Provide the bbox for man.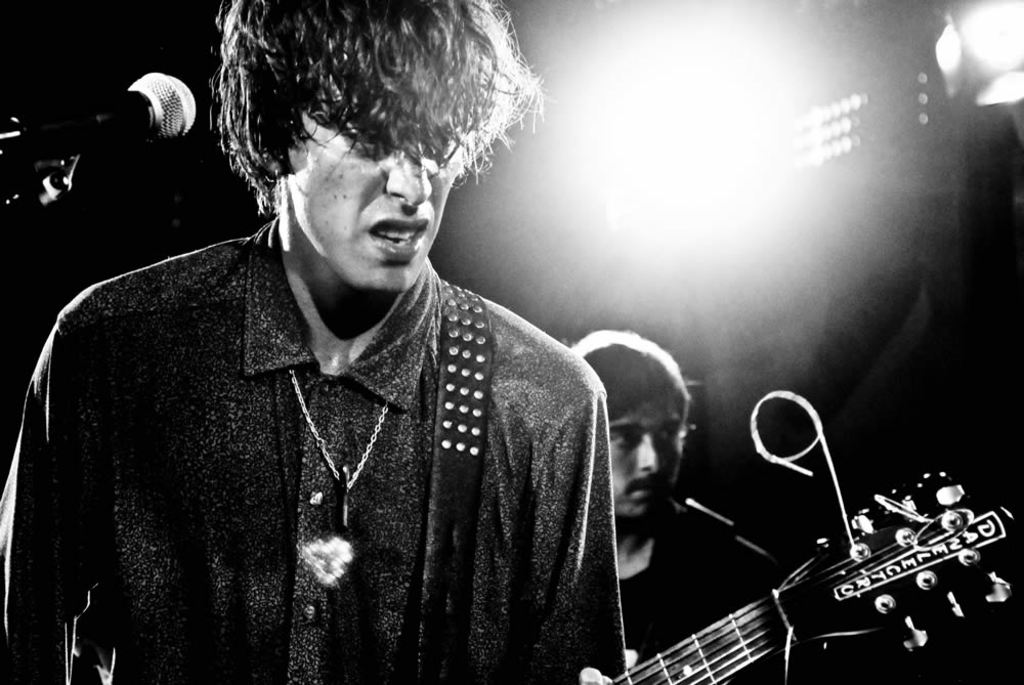
box=[18, 19, 701, 673].
